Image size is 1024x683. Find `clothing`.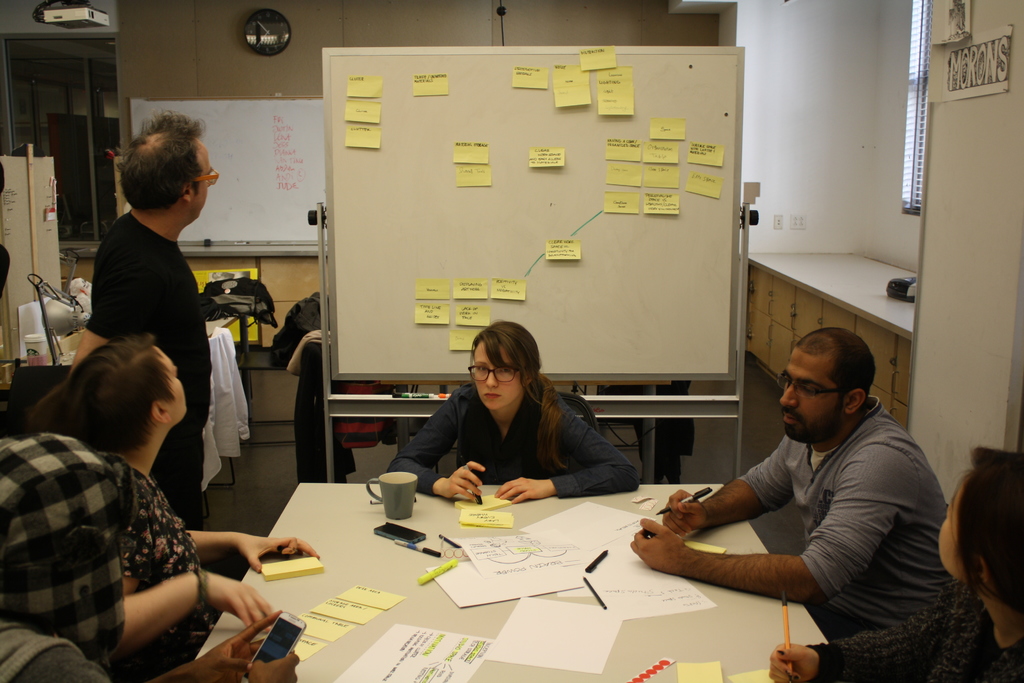
[22,401,253,670].
